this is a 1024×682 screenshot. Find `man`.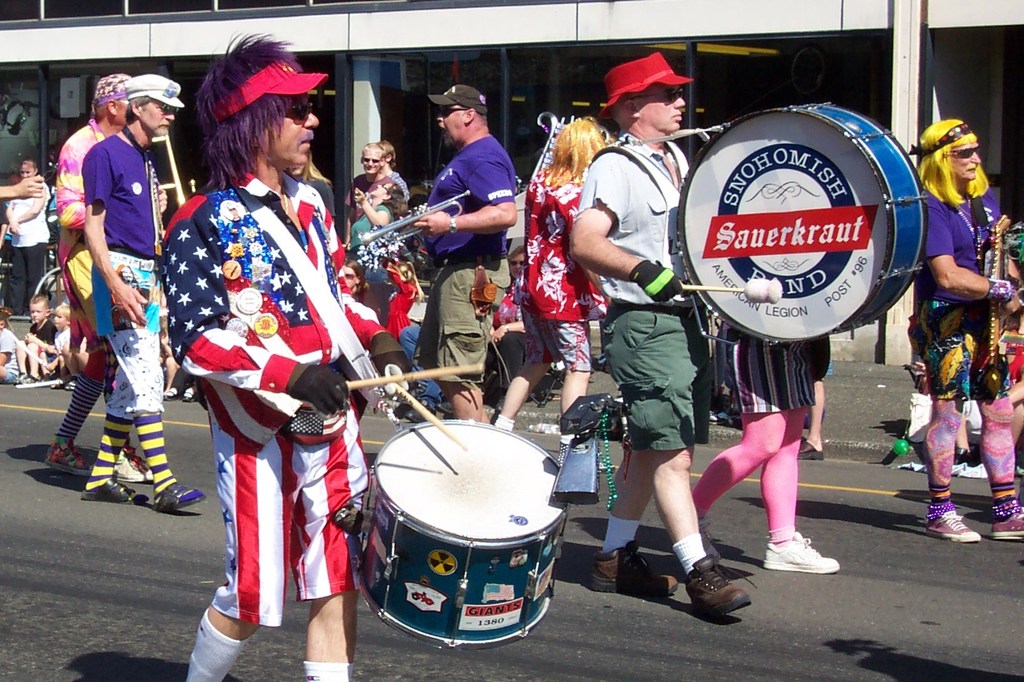
Bounding box: 155/26/416/681.
